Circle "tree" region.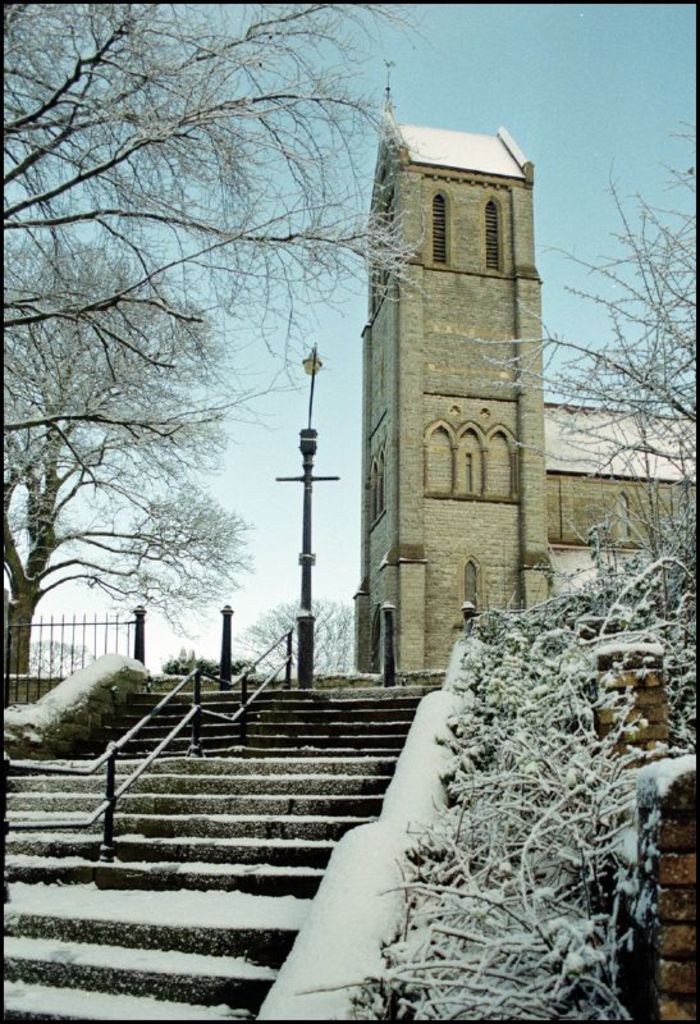
Region: x1=237, y1=590, x2=362, y2=676.
